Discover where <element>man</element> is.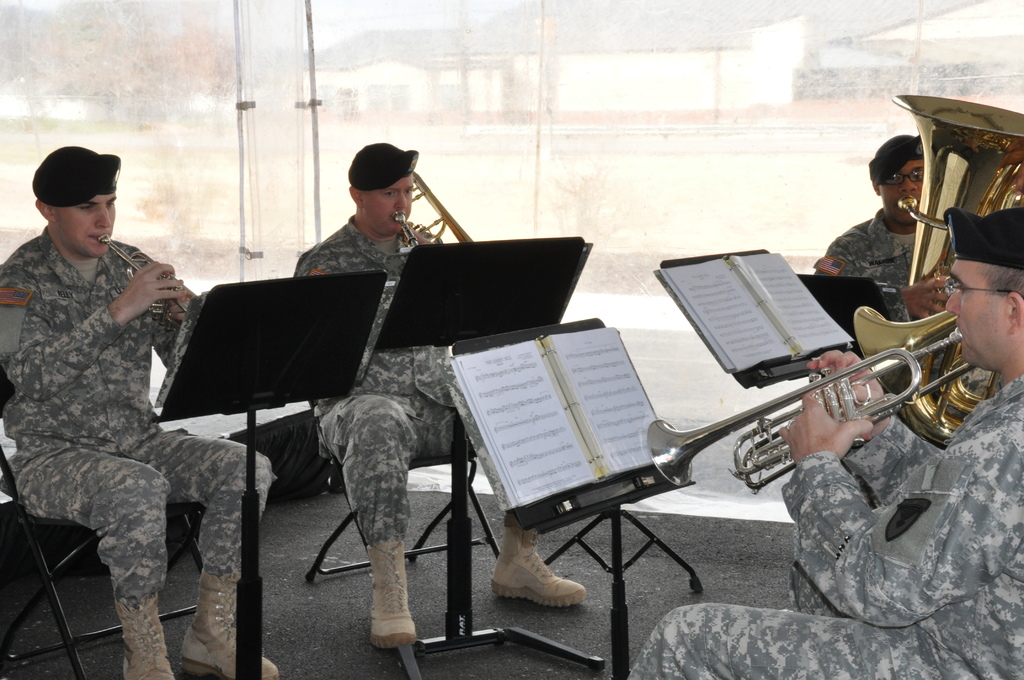
Discovered at (x1=298, y1=157, x2=570, y2=639).
